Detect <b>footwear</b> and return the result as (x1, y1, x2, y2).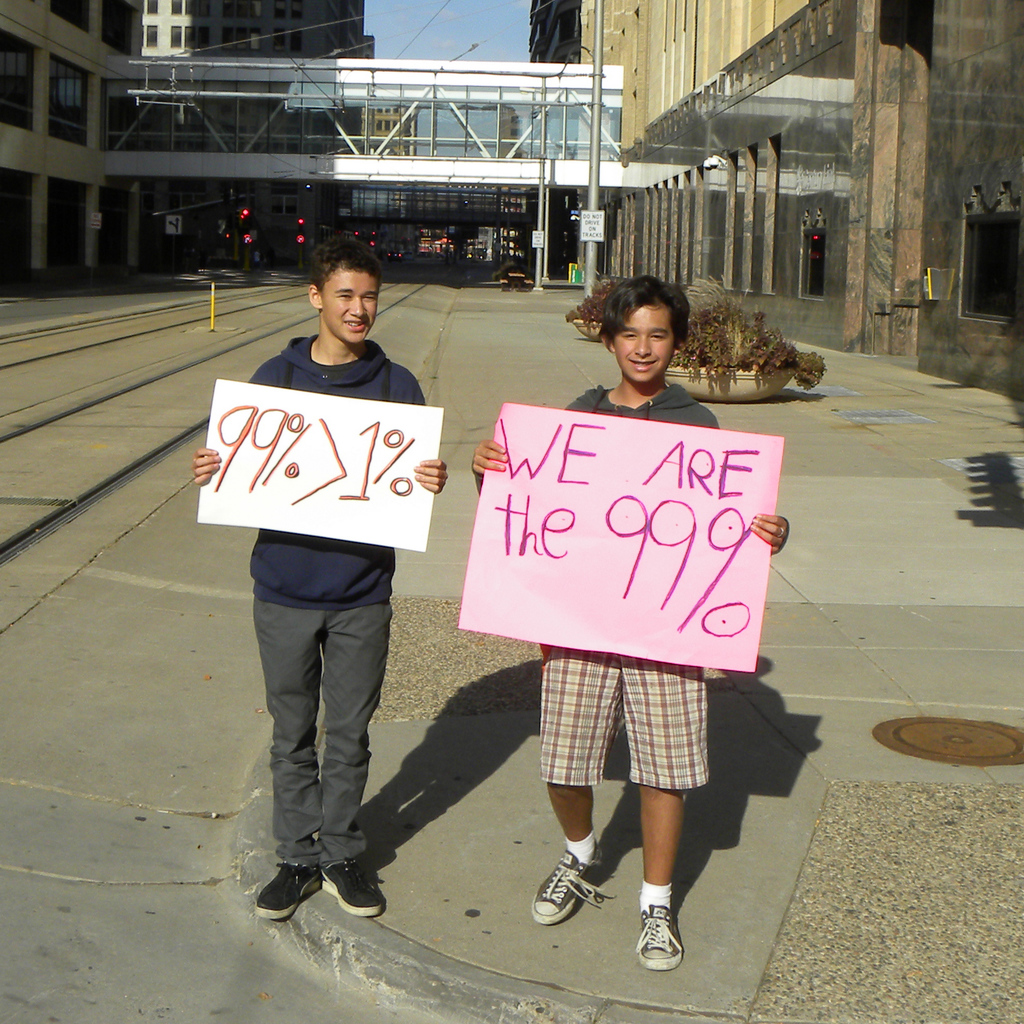
(516, 844, 611, 934).
